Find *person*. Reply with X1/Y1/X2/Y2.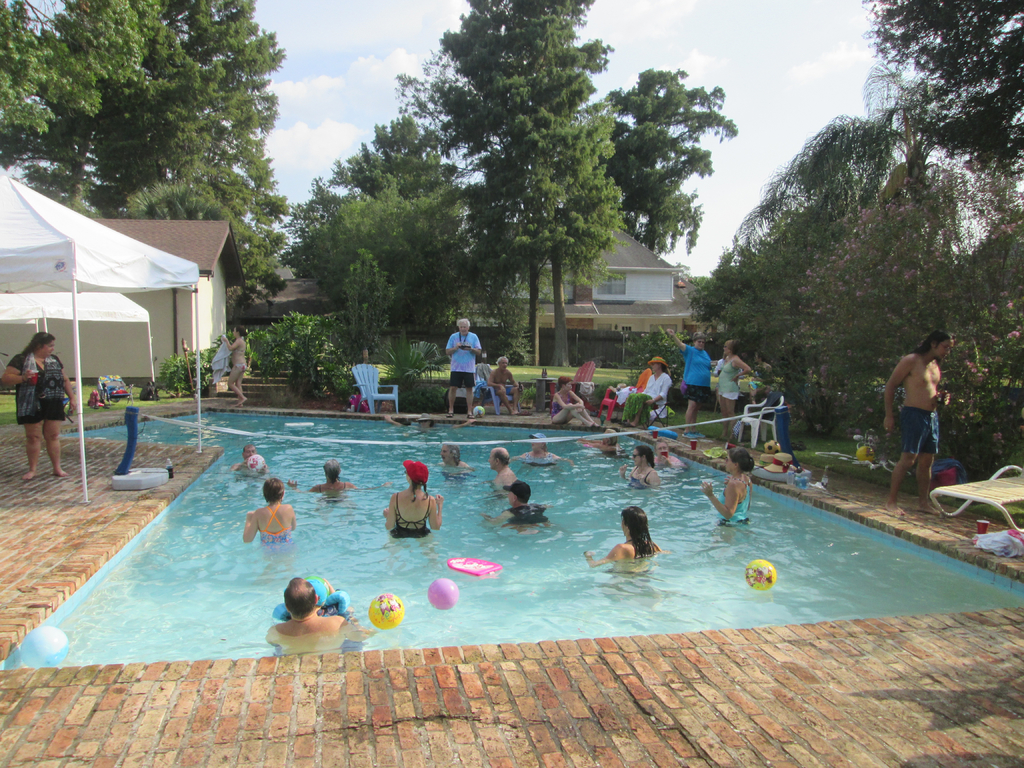
710/333/751/442.
